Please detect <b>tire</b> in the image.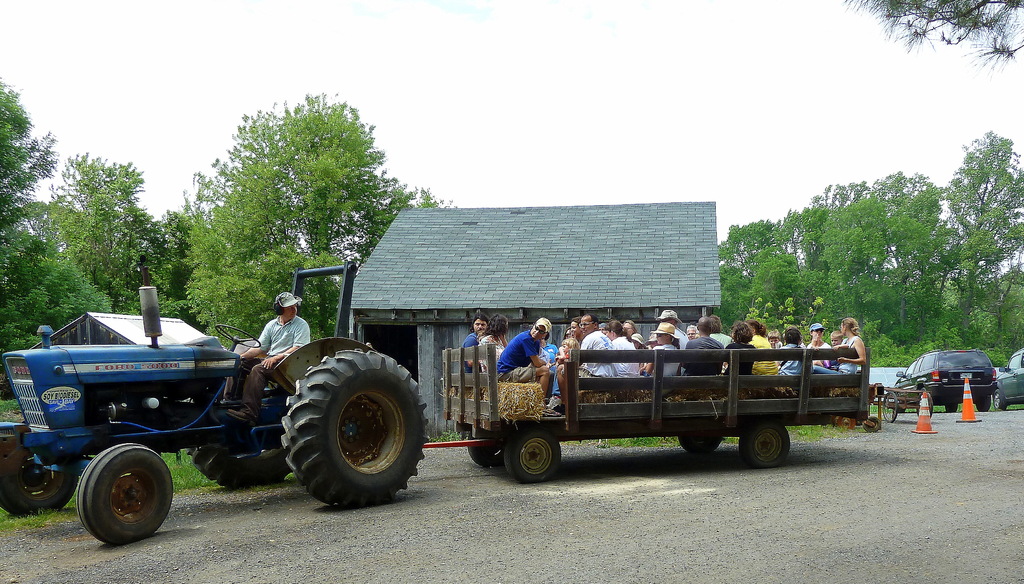
79, 441, 174, 543.
